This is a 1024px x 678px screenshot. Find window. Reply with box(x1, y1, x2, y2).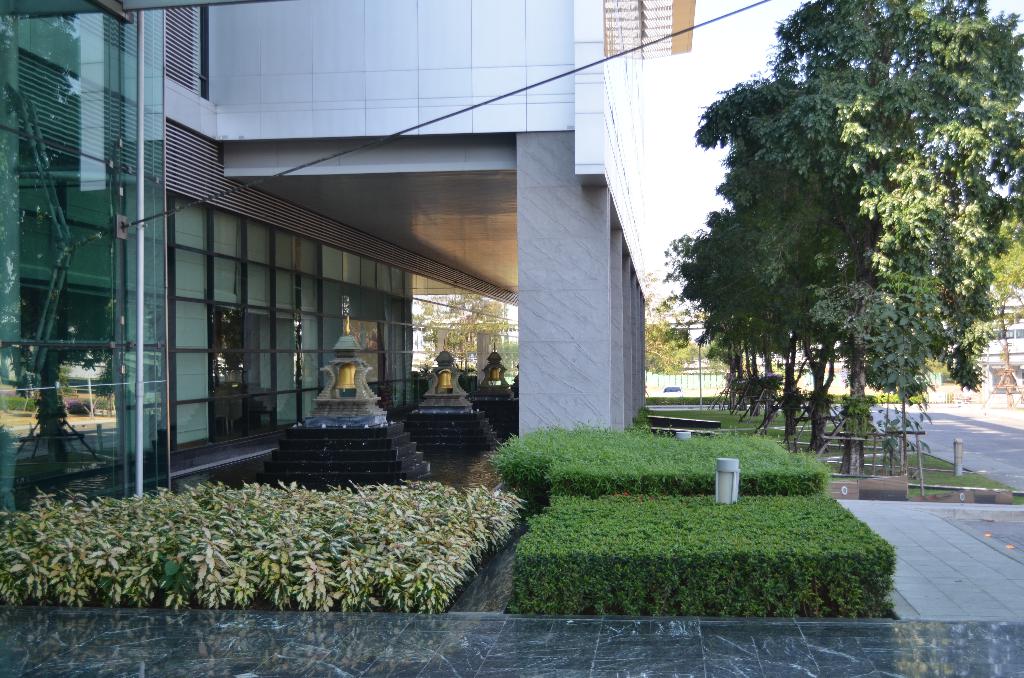
box(104, 142, 535, 448).
